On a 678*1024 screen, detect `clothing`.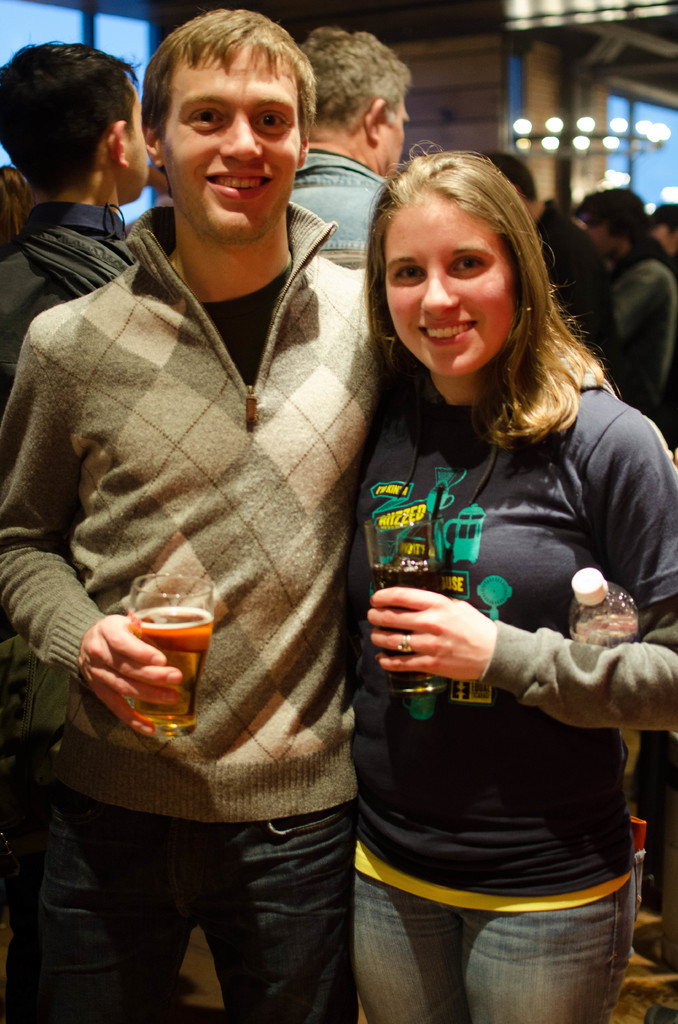
(left=281, top=143, right=386, bottom=293).
